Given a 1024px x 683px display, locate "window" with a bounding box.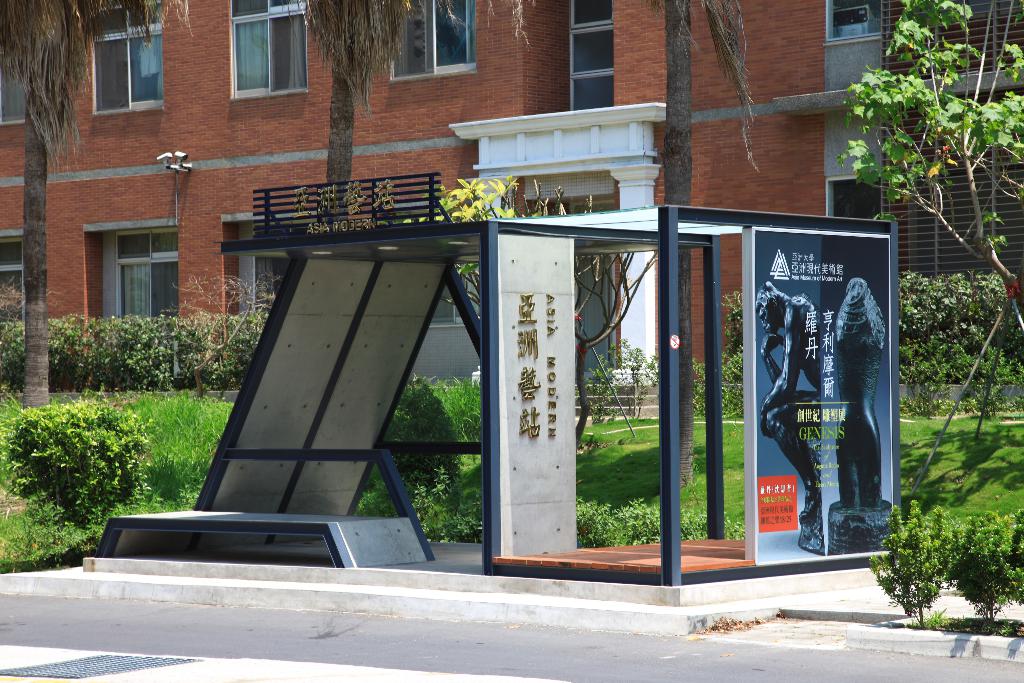
Located: box(3, 43, 26, 129).
